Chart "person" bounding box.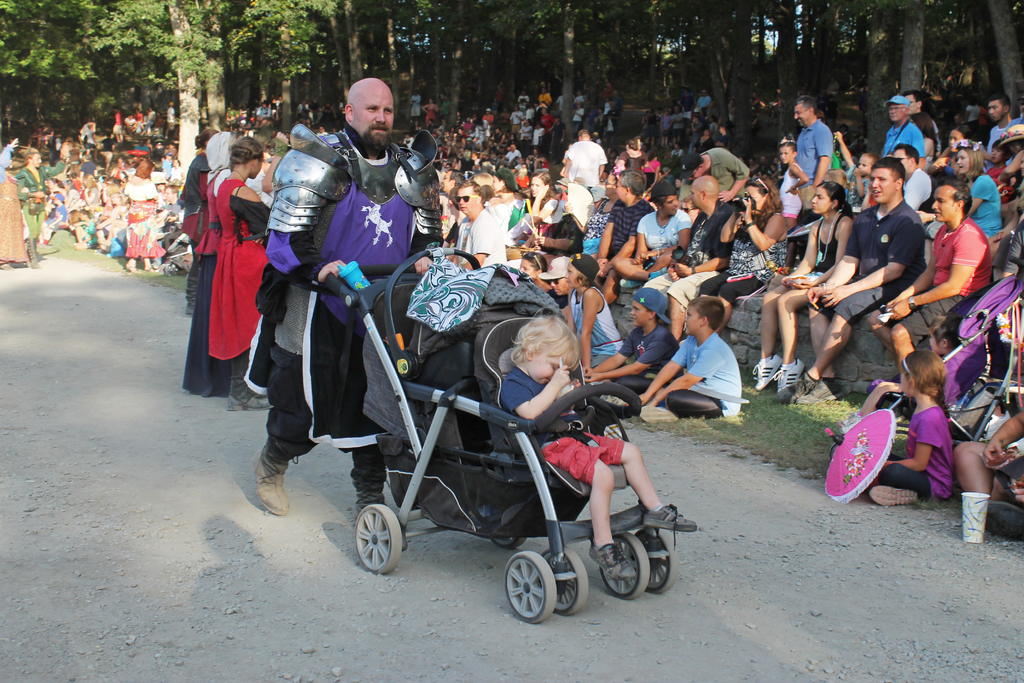
Charted: bbox(857, 342, 957, 511).
